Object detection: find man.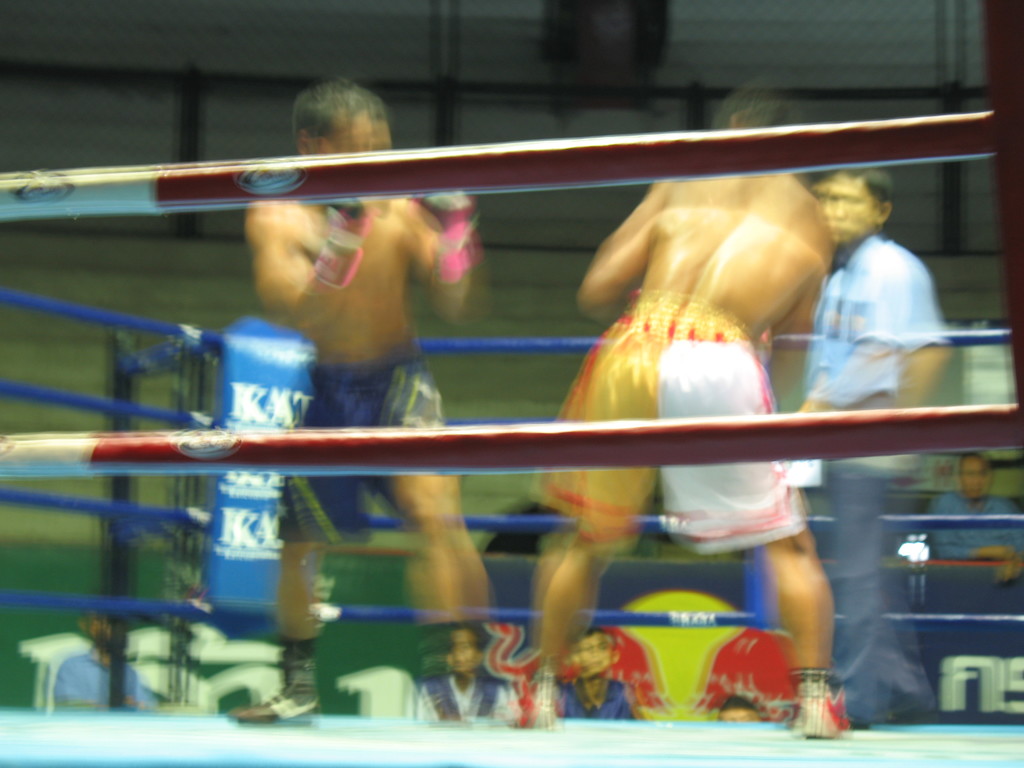
<box>415,612,519,730</box>.
